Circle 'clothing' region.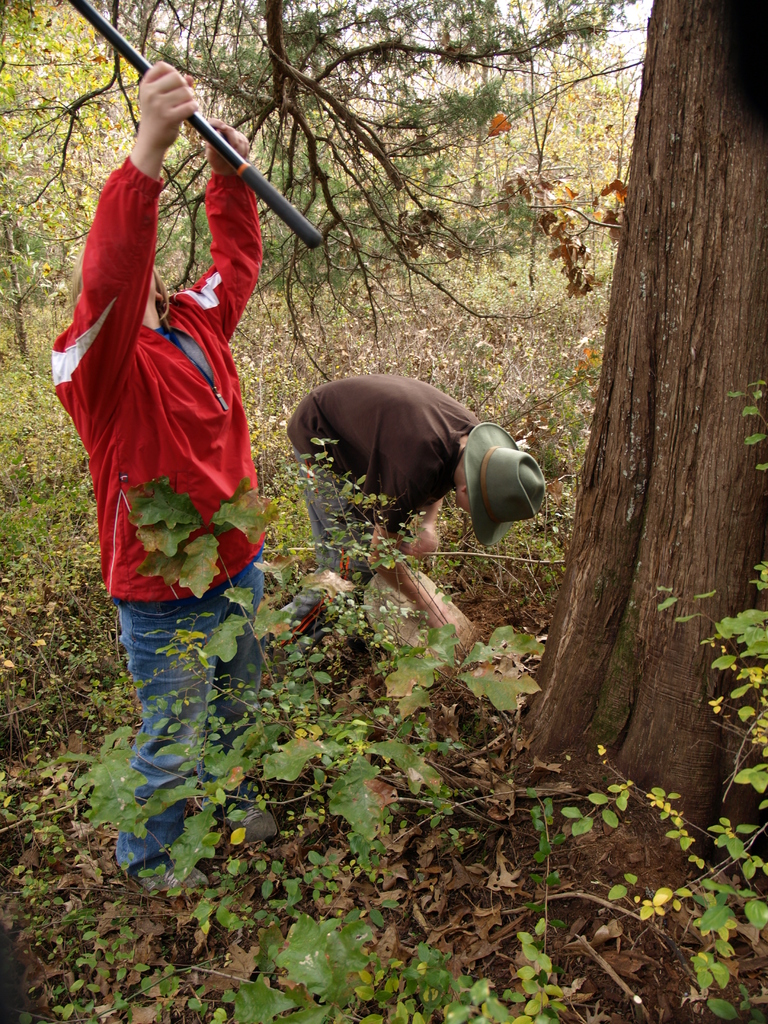
Region: 40, 29, 323, 847.
